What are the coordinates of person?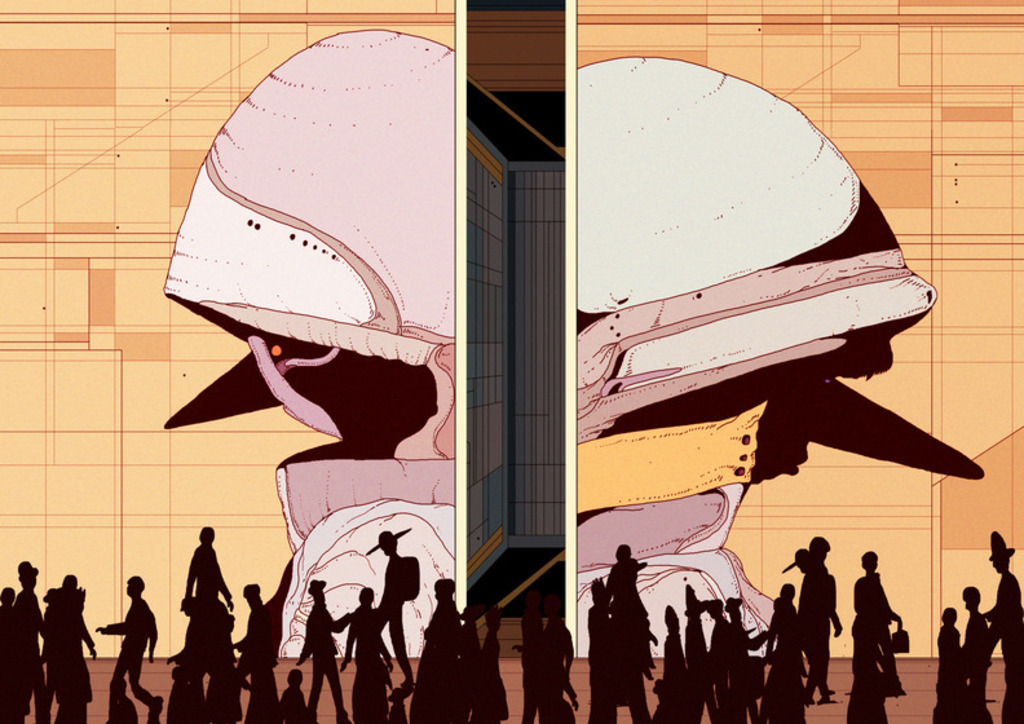
x1=586, y1=575, x2=627, y2=723.
